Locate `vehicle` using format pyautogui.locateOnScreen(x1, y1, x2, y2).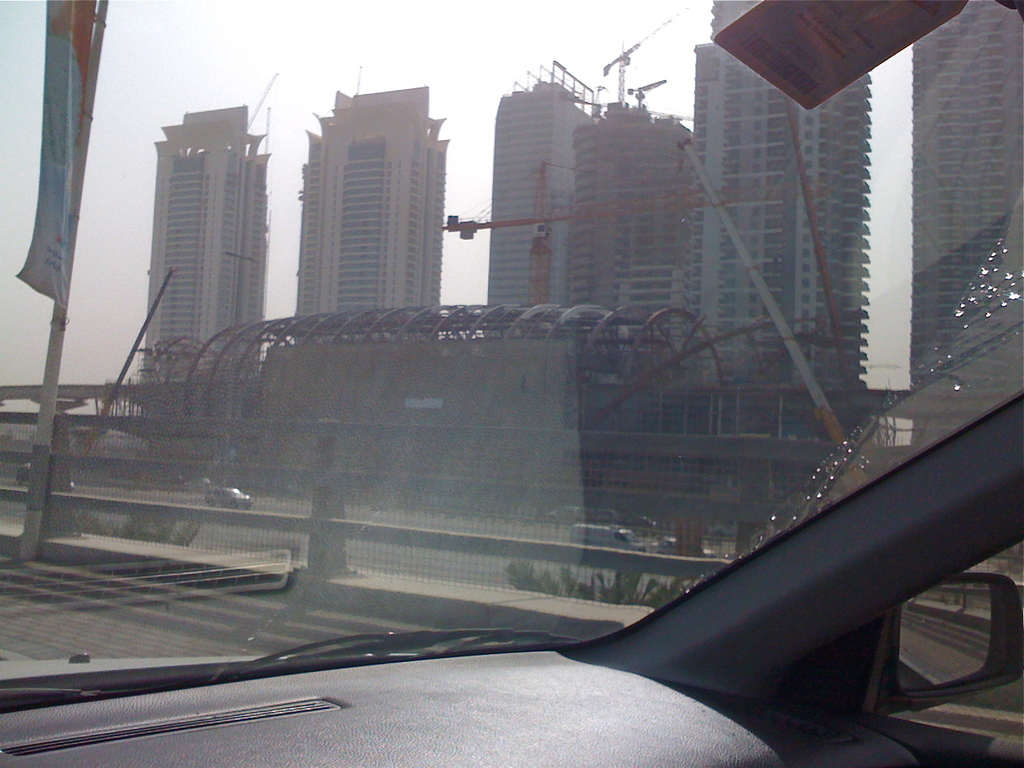
pyautogui.locateOnScreen(574, 527, 647, 554).
